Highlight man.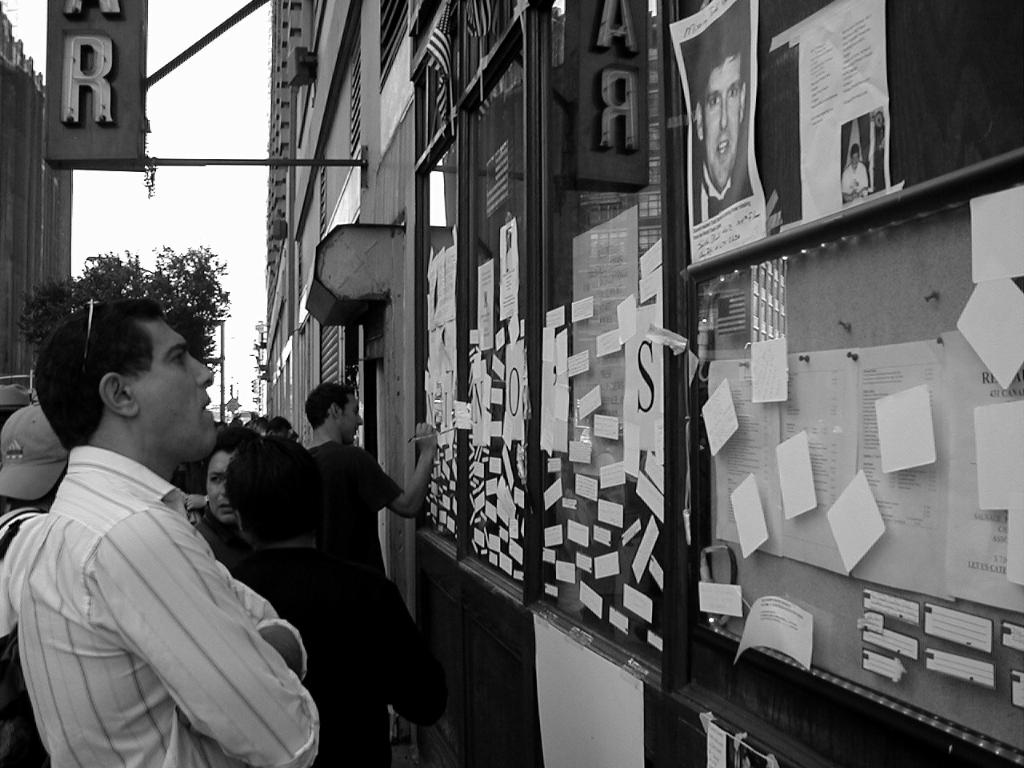
Highlighted region: [0,279,311,754].
